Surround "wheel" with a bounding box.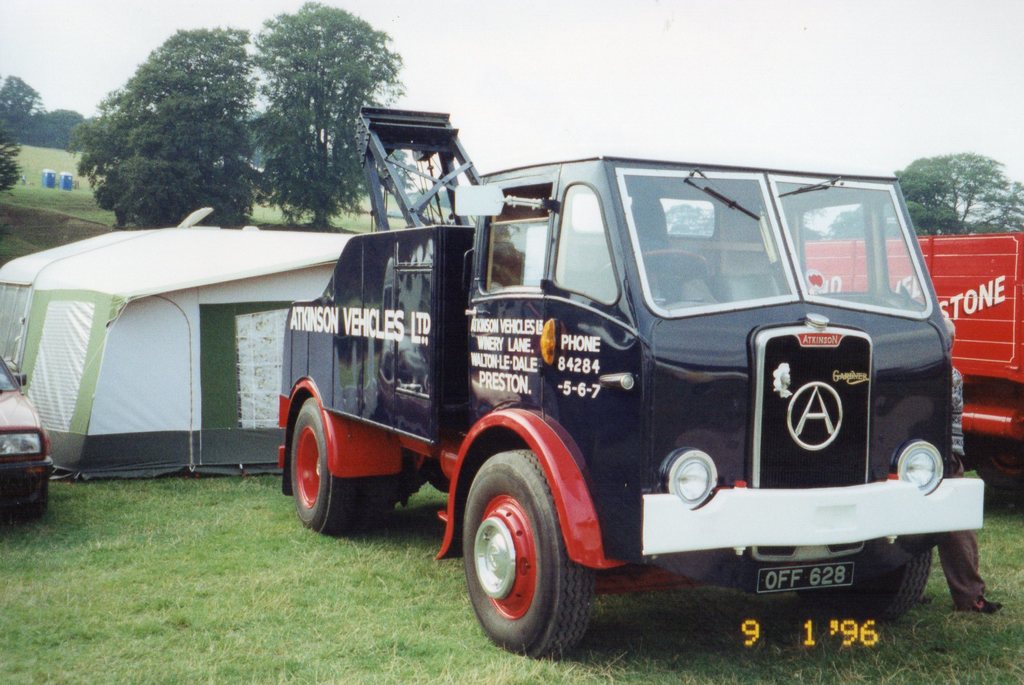
(x1=598, y1=250, x2=706, y2=272).
